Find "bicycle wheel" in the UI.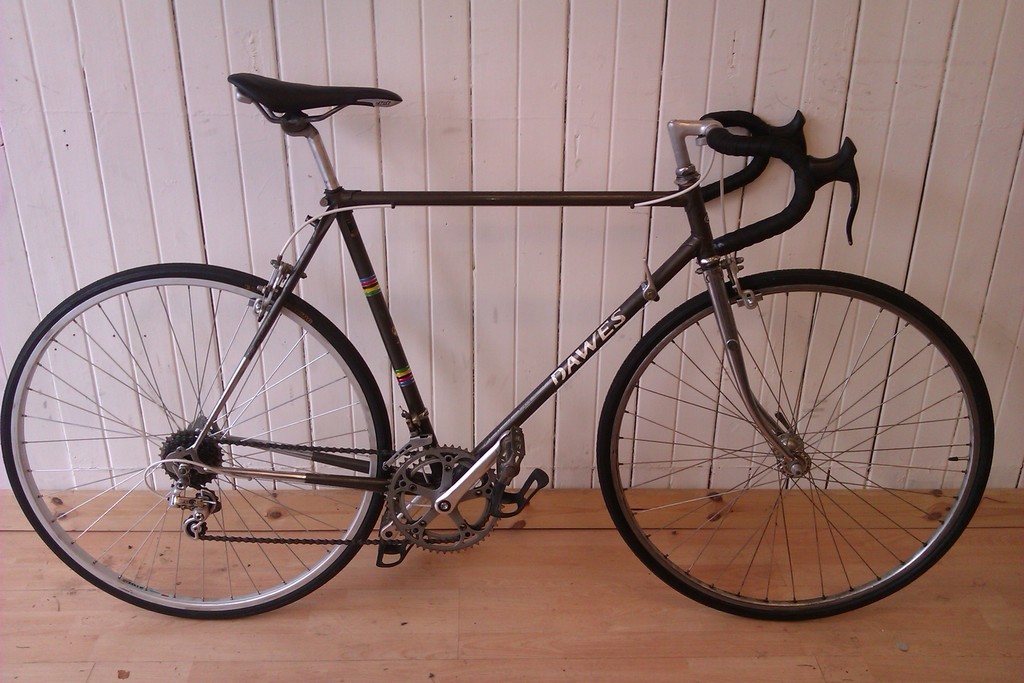
UI element at [x1=0, y1=261, x2=392, y2=616].
